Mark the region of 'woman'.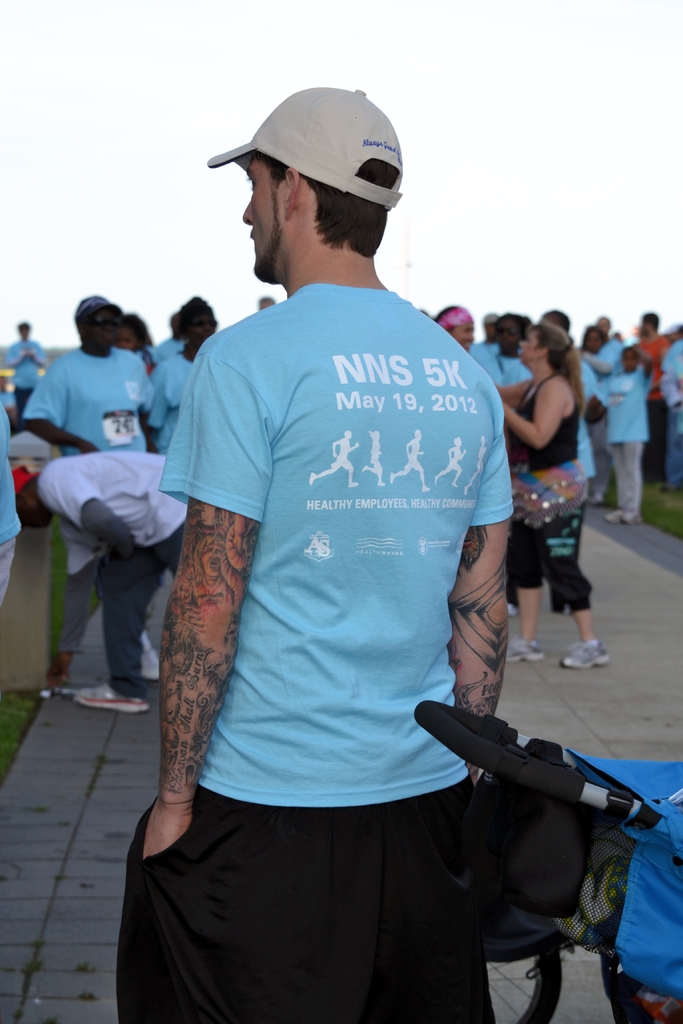
Region: BBox(504, 282, 613, 655).
